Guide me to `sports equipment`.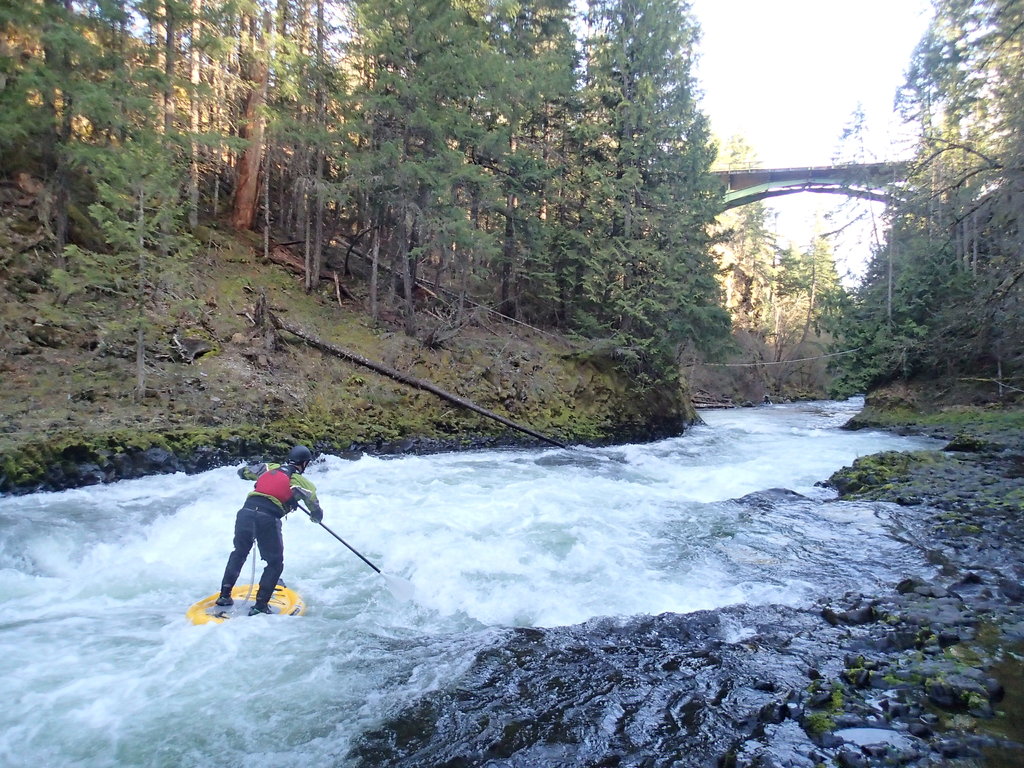
Guidance: 188, 582, 305, 628.
